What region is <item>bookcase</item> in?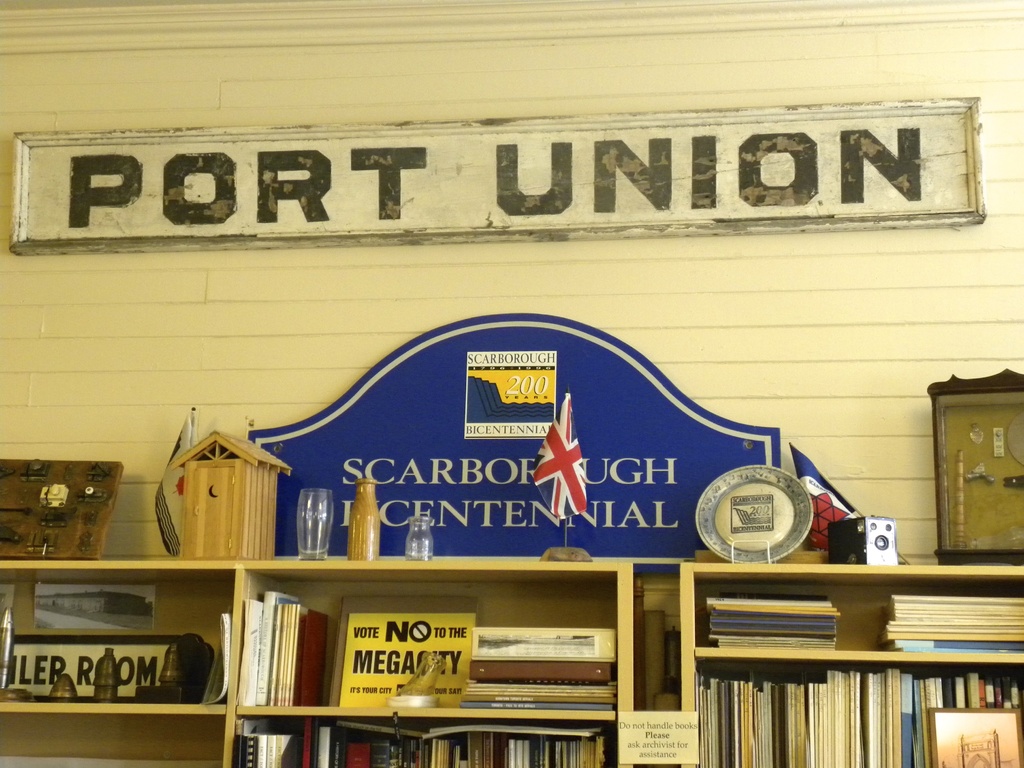
Rect(0, 563, 636, 767).
